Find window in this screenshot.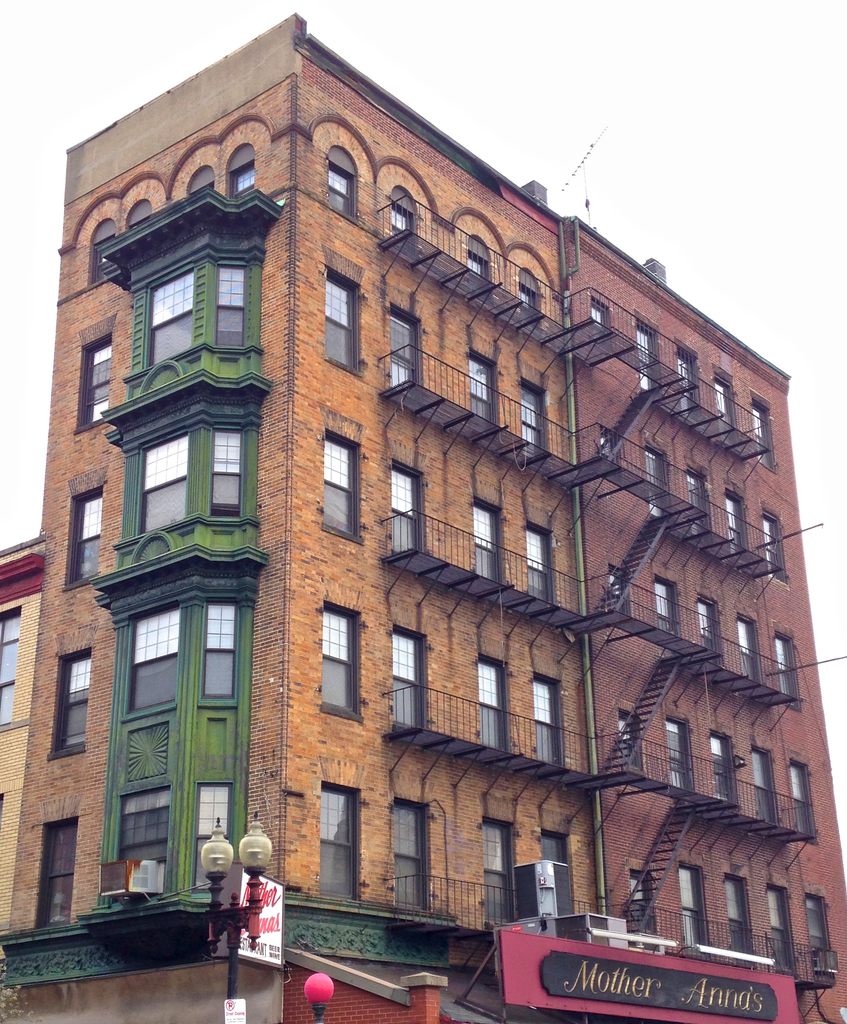
The bounding box for window is 595:429:627:463.
